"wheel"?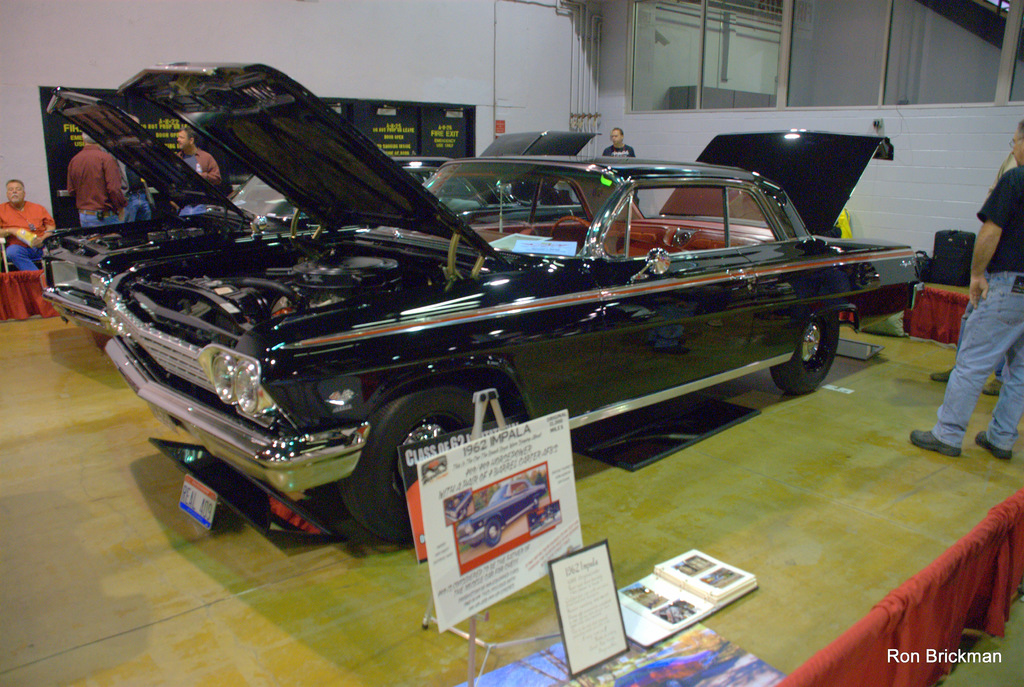
region(483, 519, 502, 546)
